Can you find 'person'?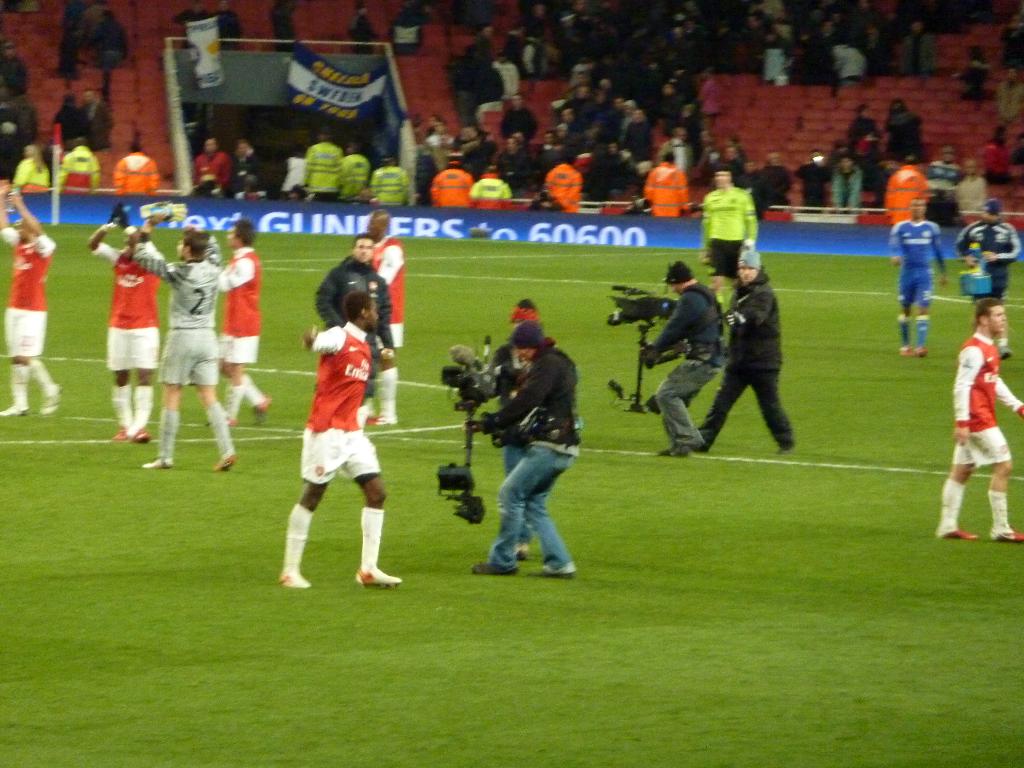
Yes, bounding box: left=89, top=223, right=162, bottom=445.
